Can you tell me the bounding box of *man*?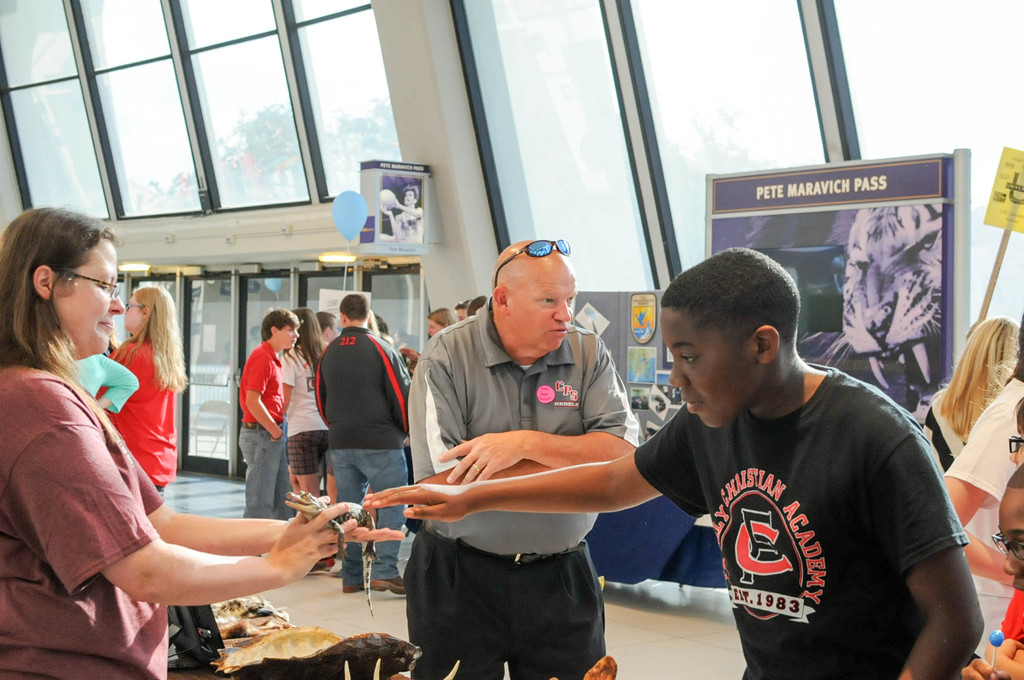
pyautogui.locateOnScreen(360, 249, 986, 679).
